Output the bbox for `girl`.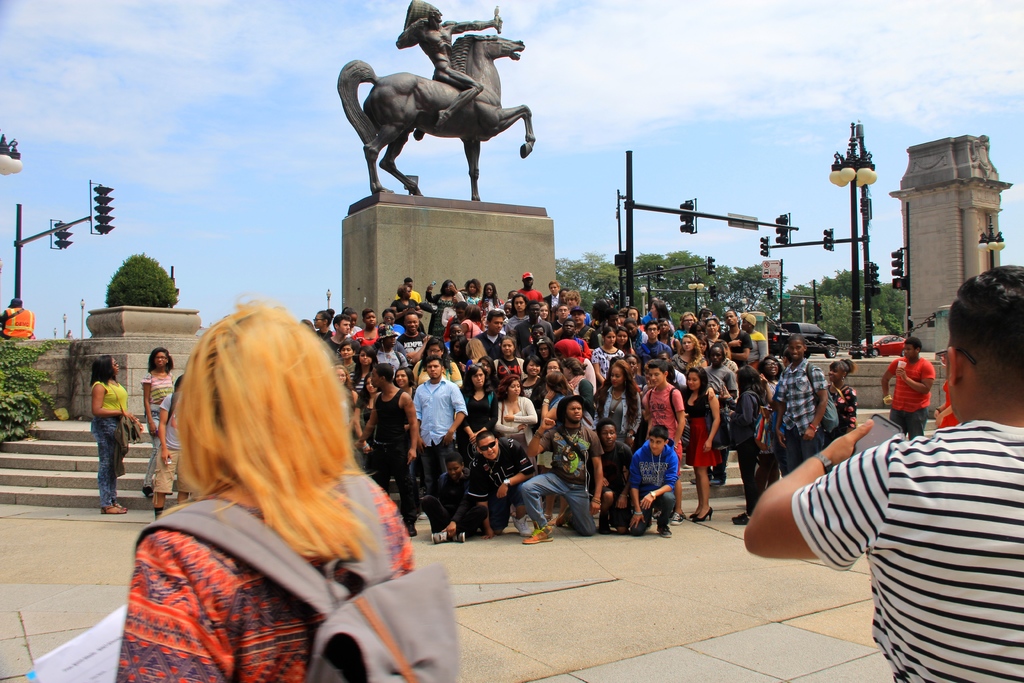
box=[658, 322, 678, 346].
